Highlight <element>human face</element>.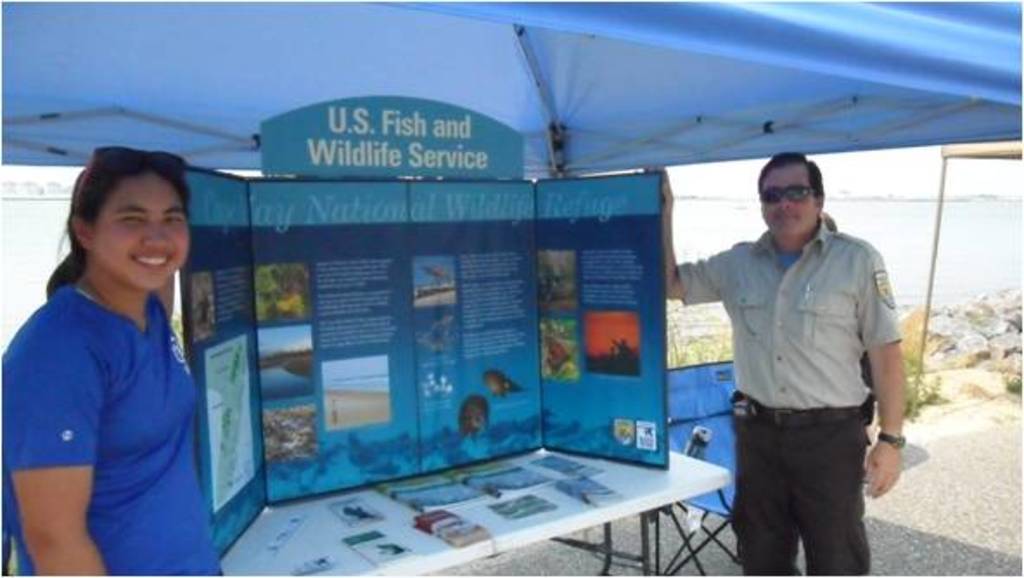
Highlighted region: Rect(93, 173, 189, 284).
